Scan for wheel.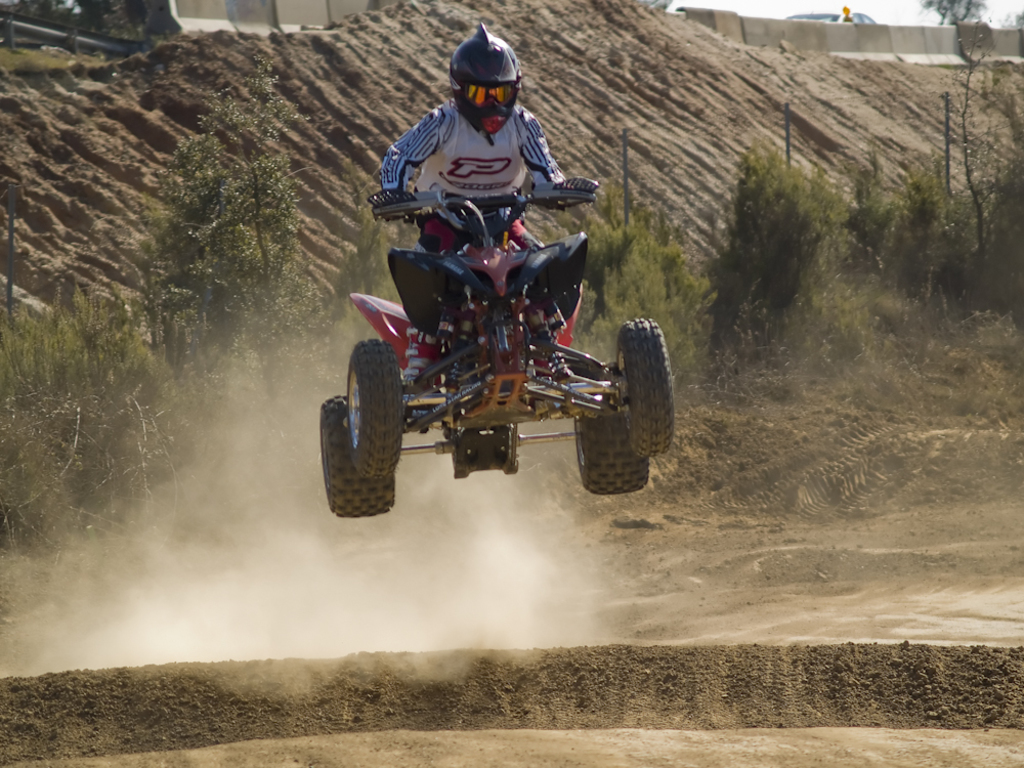
Scan result: [574,365,651,496].
